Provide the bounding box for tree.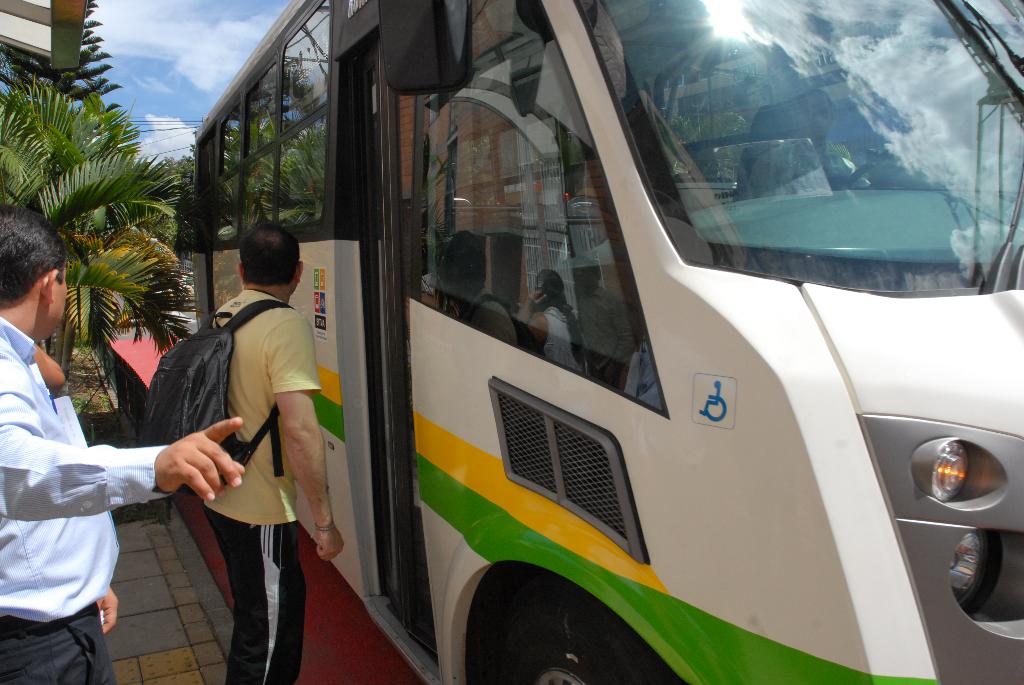
crop(16, 52, 167, 277).
